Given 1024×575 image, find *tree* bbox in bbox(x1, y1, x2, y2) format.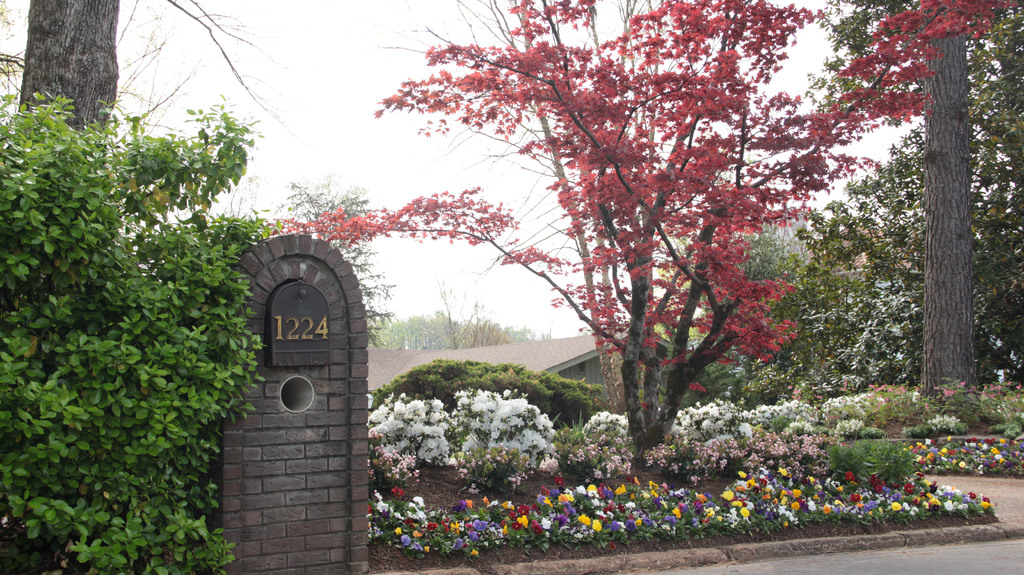
bbox(0, 0, 227, 174).
